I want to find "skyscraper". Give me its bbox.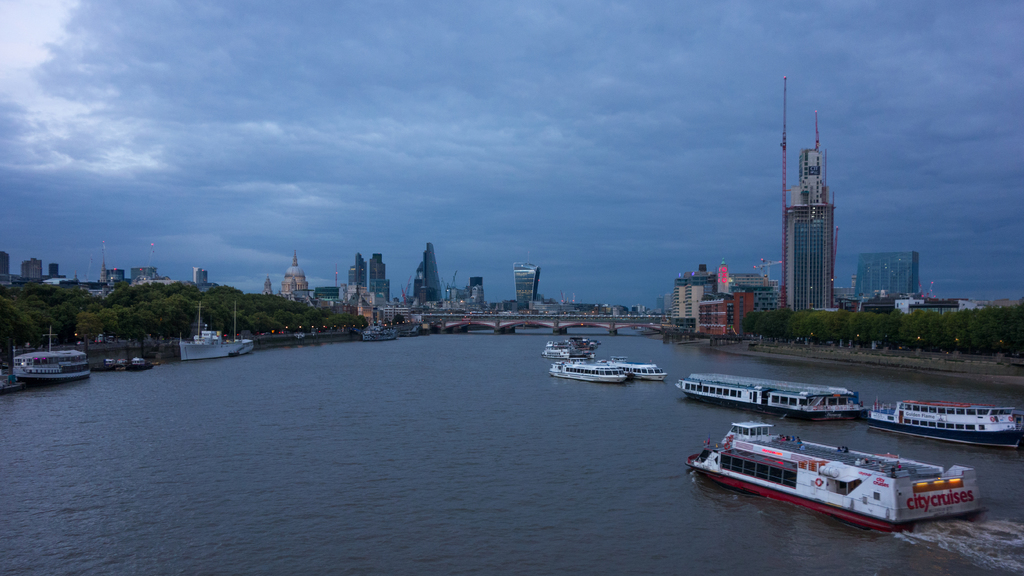
{"x1": 369, "y1": 251, "x2": 391, "y2": 310}.
